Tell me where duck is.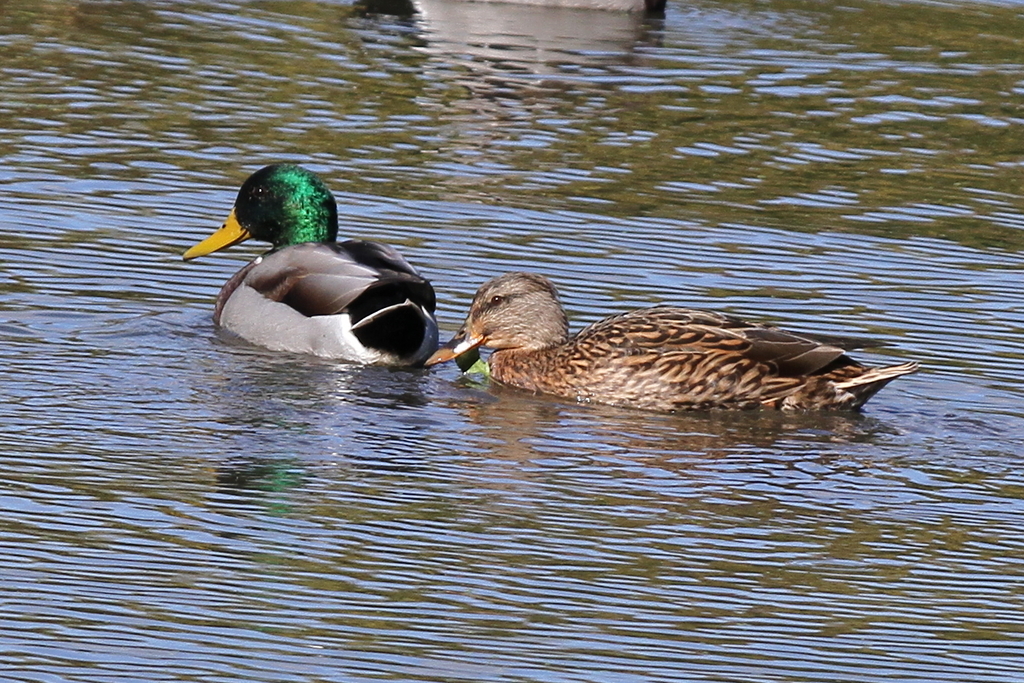
duck is at rect(416, 277, 920, 415).
